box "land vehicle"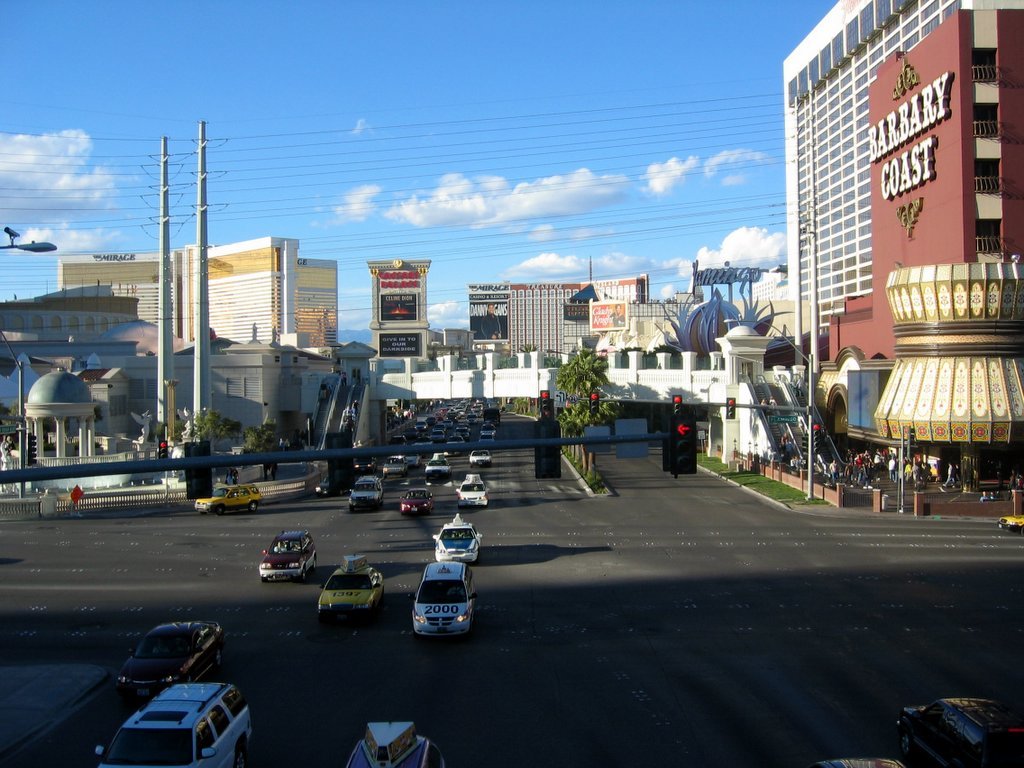
box(428, 511, 483, 567)
